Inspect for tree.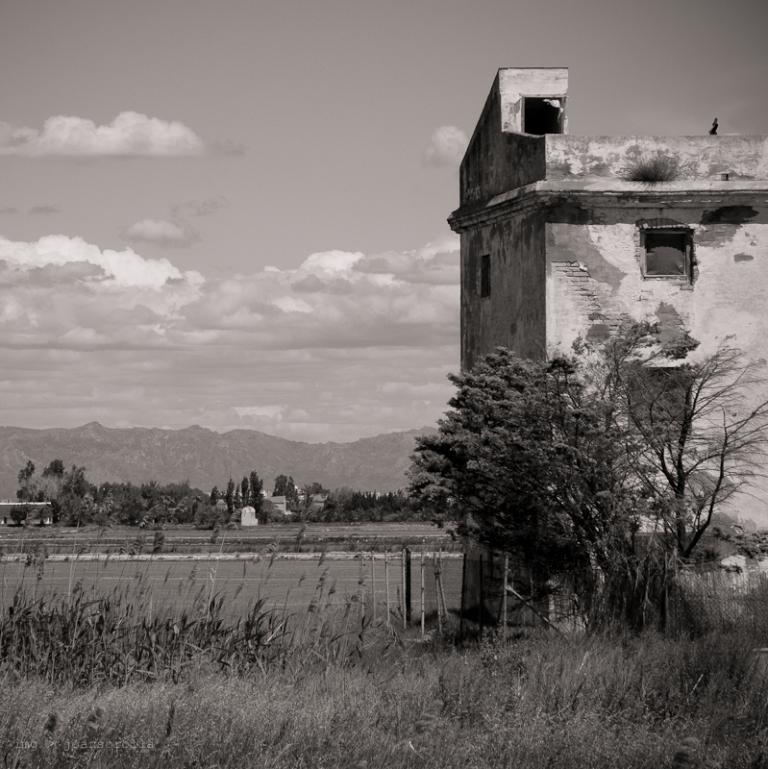
Inspection: BBox(407, 343, 766, 627).
